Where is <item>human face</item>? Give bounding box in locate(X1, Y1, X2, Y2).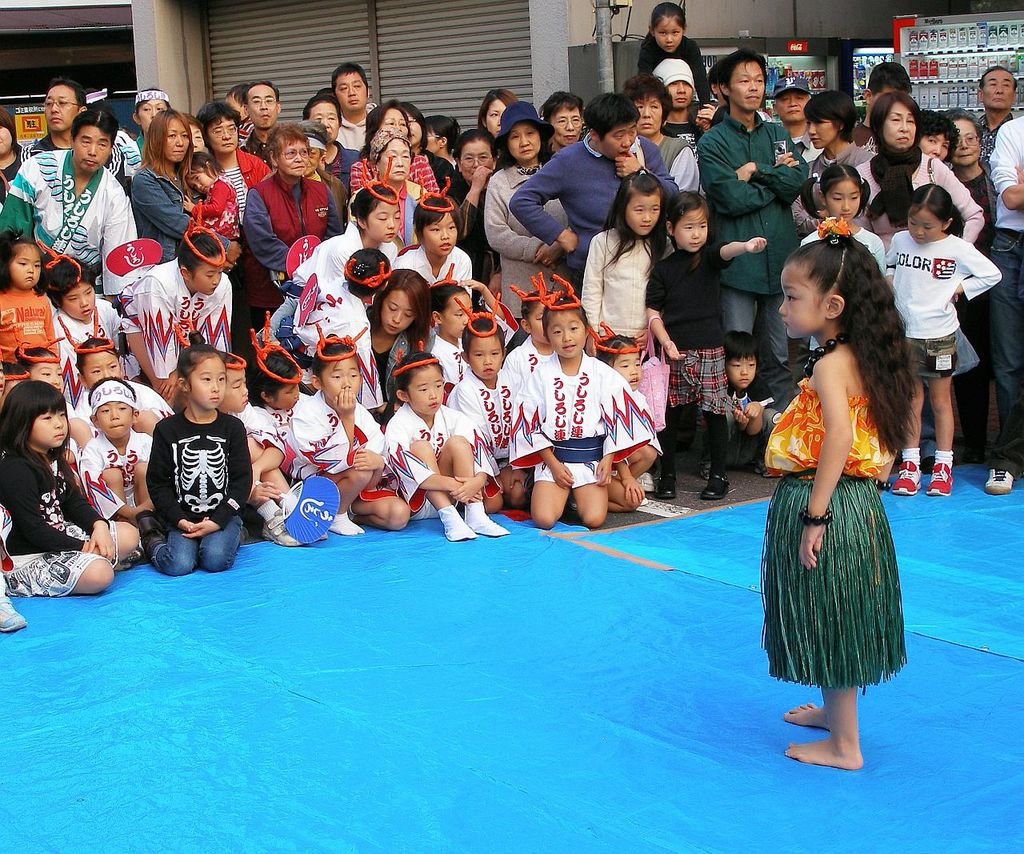
locate(804, 111, 834, 145).
